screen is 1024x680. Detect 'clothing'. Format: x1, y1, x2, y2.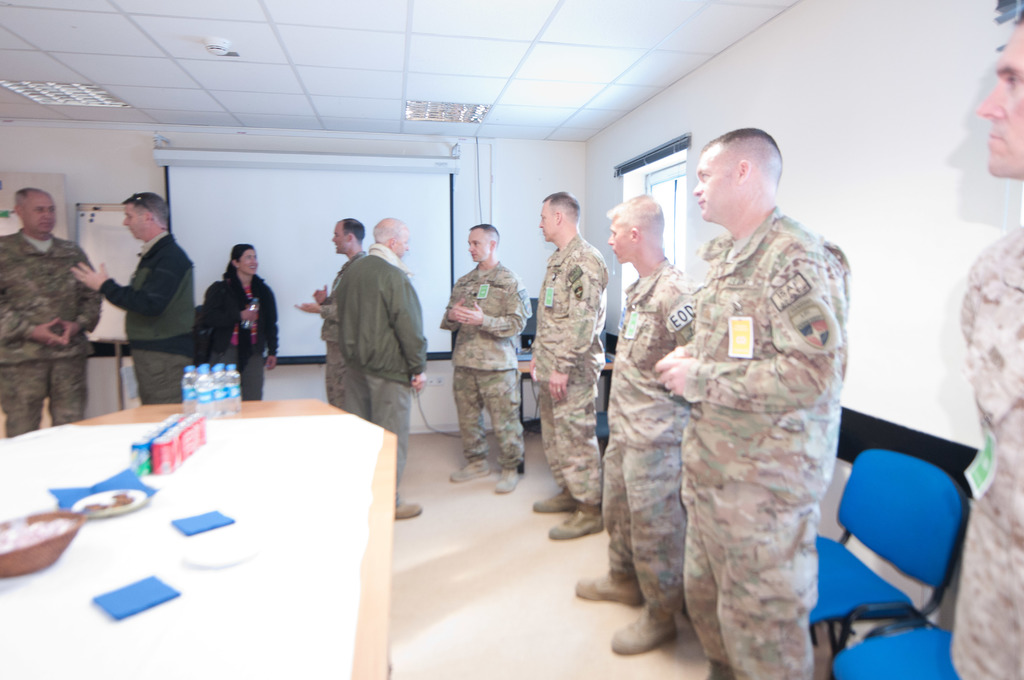
136, 349, 205, 401.
